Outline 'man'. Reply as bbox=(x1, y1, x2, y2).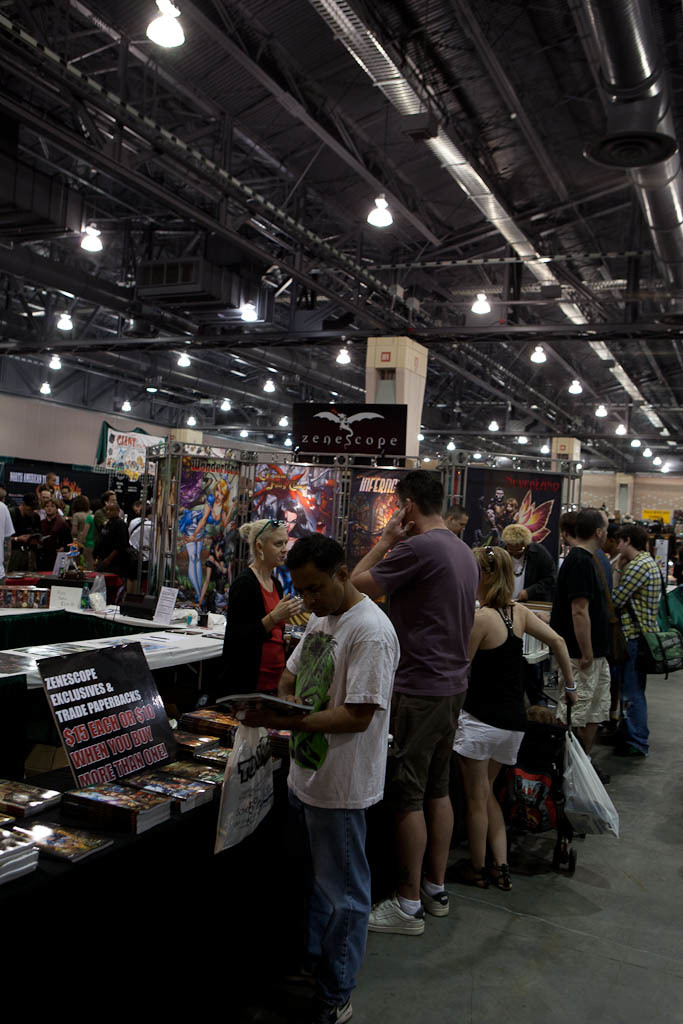
bbox=(132, 500, 149, 514).
